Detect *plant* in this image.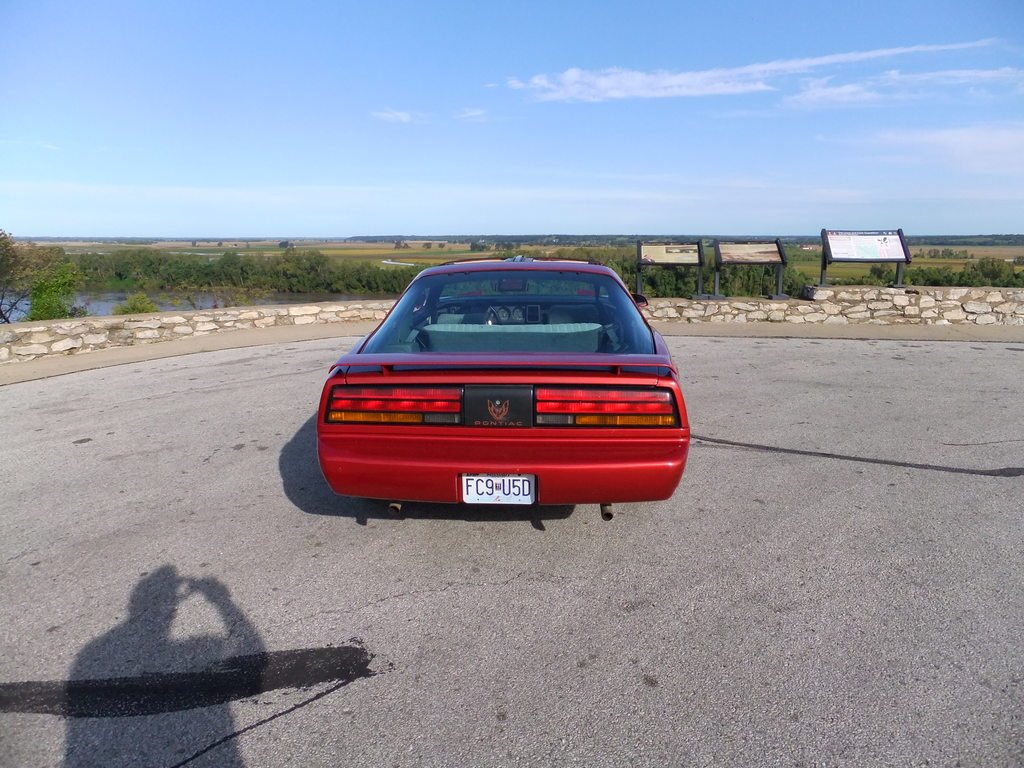
Detection: 377/262/407/271.
